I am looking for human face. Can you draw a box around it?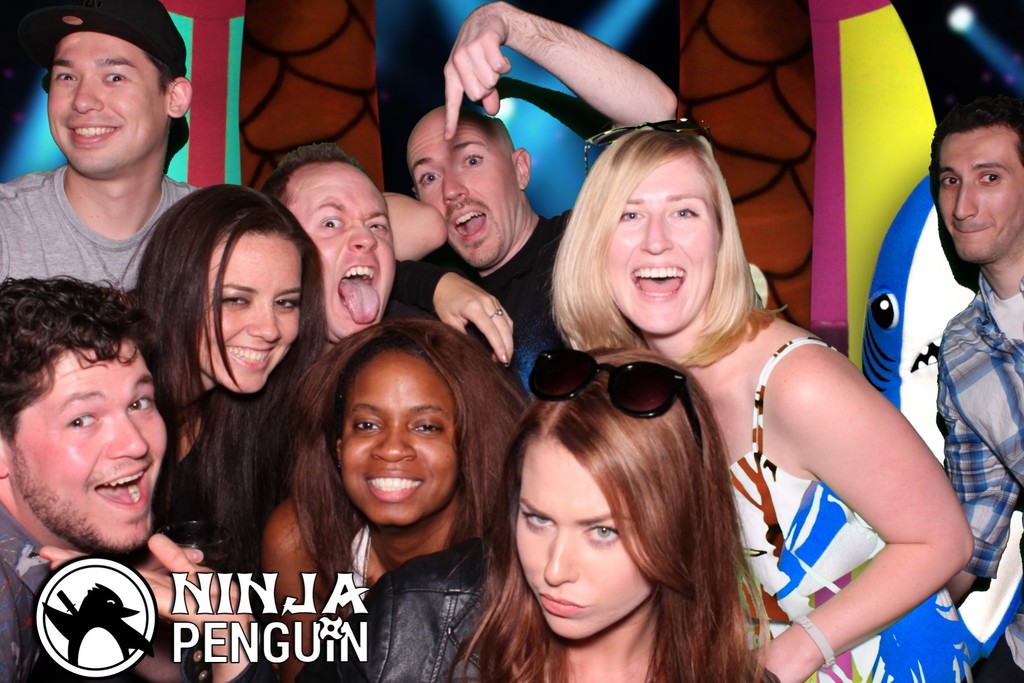
Sure, the bounding box is (x1=339, y1=352, x2=461, y2=527).
